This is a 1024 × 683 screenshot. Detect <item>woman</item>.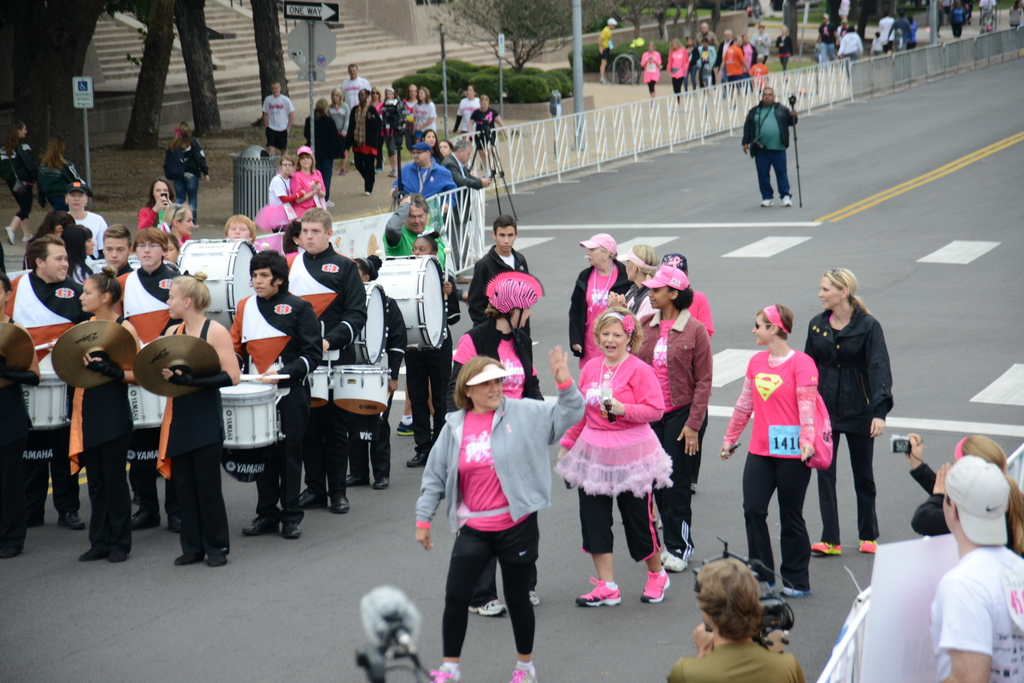
740, 33, 760, 82.
